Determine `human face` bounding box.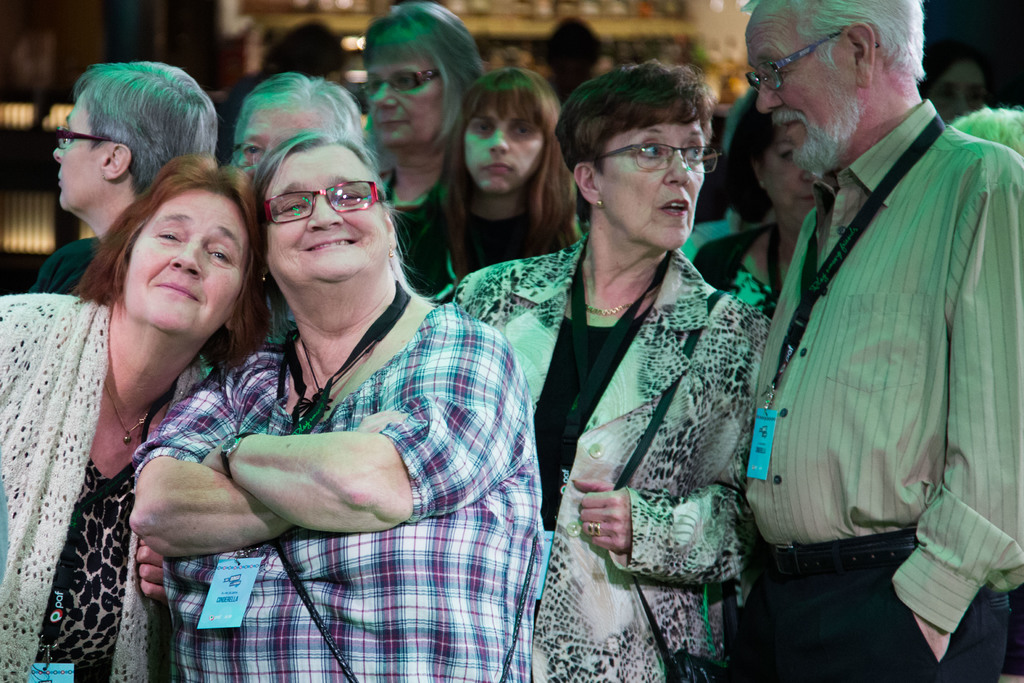
Determined: (x1=238, y1=105, x2=335, y2=166).
